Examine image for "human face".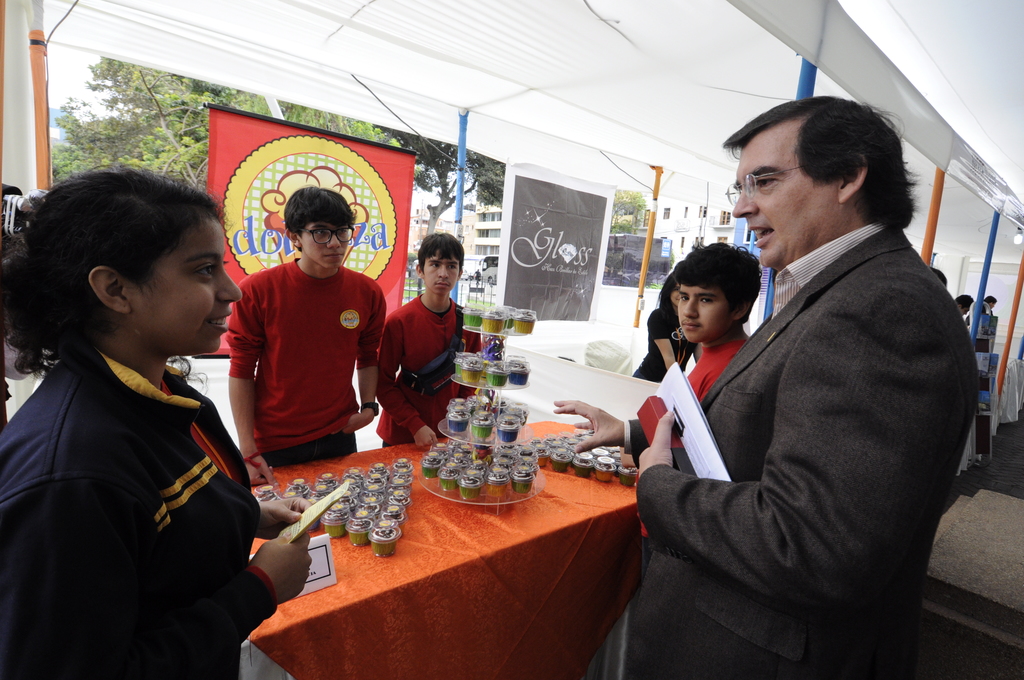
Examination result: locate(423, 257, 458, 301).
